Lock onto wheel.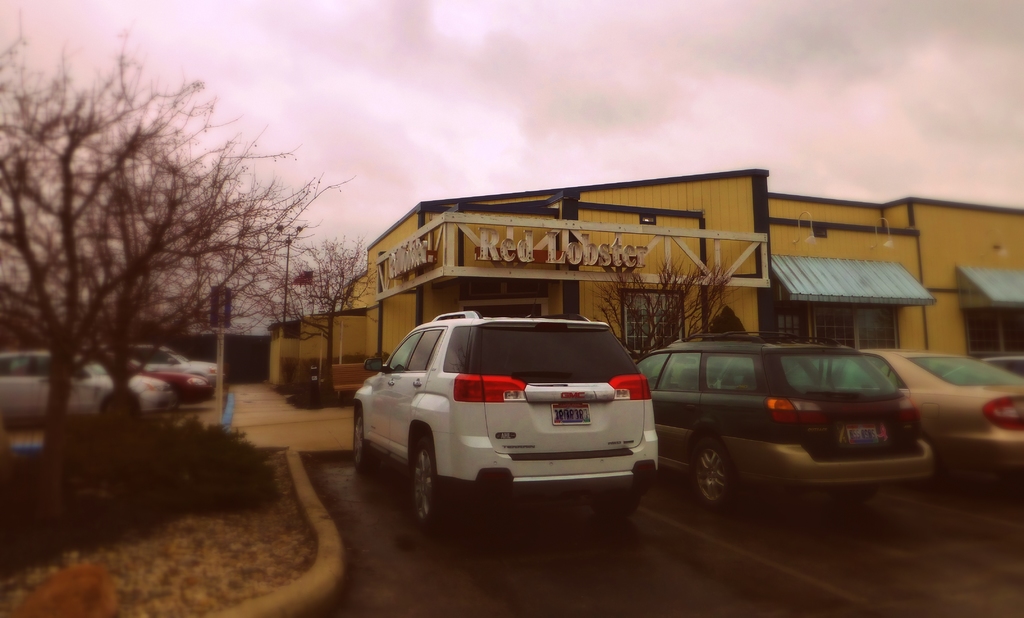
Locked: 401,434,449,525.
